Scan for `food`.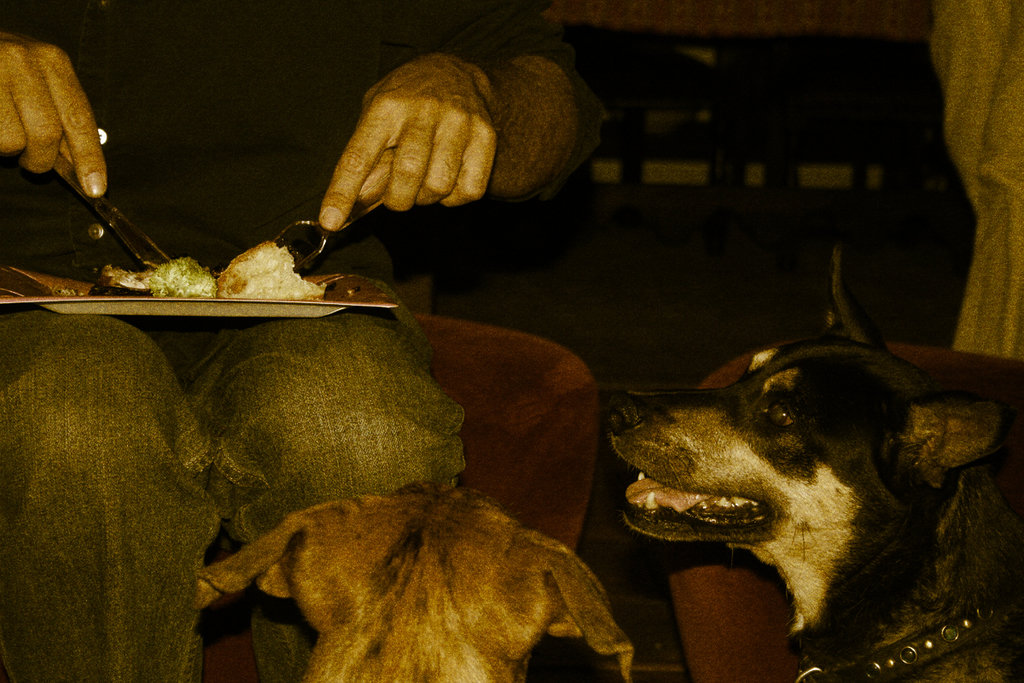
Scan result: <region>202, 231, 303, 295</region>.
